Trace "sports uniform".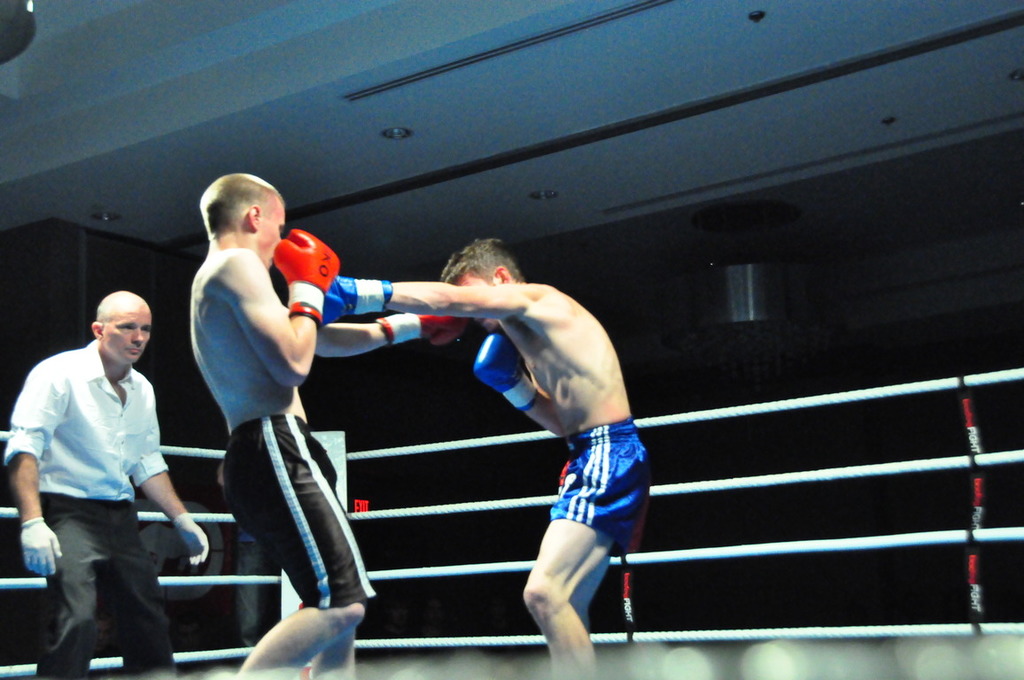
Traced to region(536, 398, 659, 568).
